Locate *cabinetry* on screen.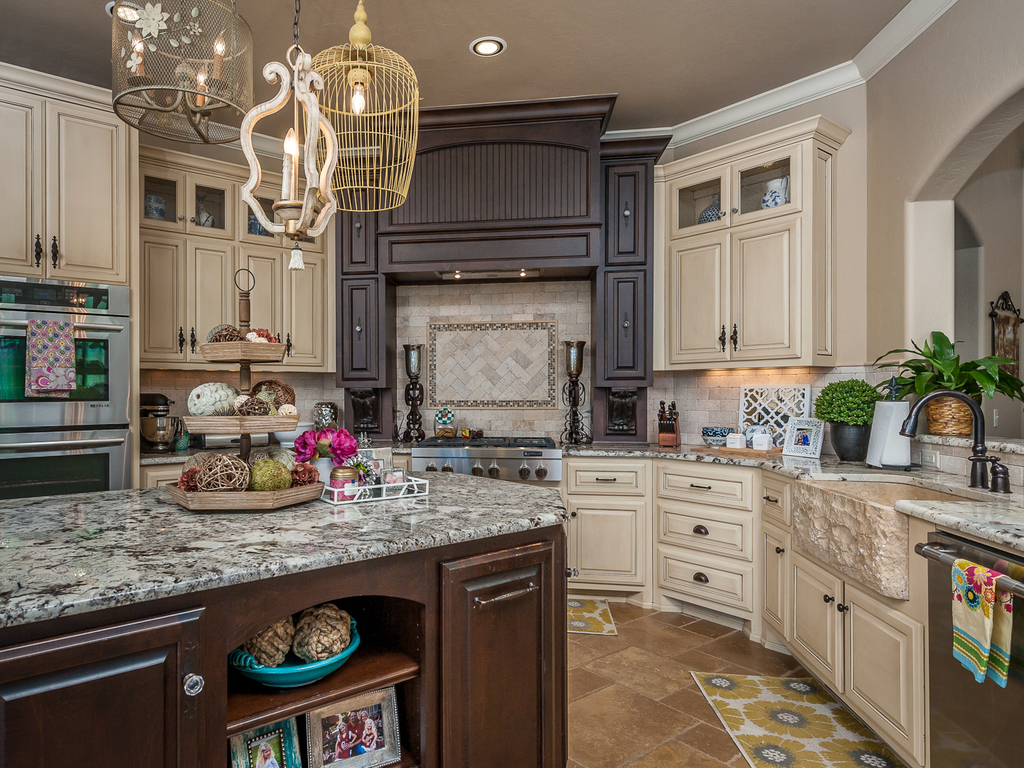
On screen at {"left": 545, "top": 466, "right": 649, "bottom": 607}.
